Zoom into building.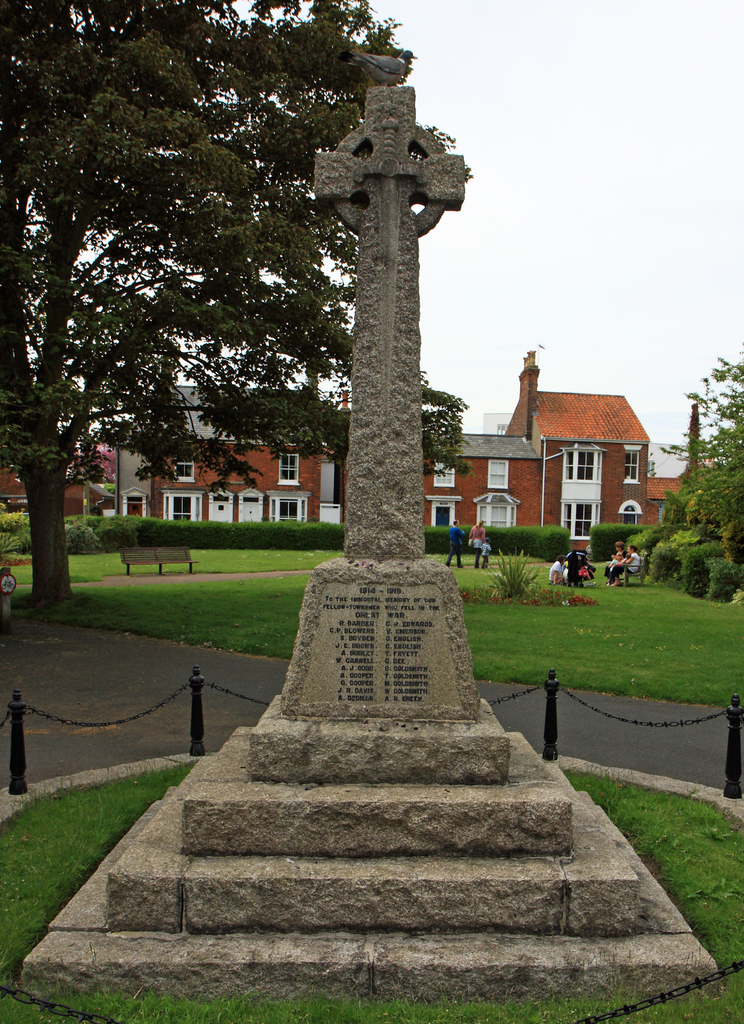
Zoom target: [left=109, top=357, right=660, bottom=557].
